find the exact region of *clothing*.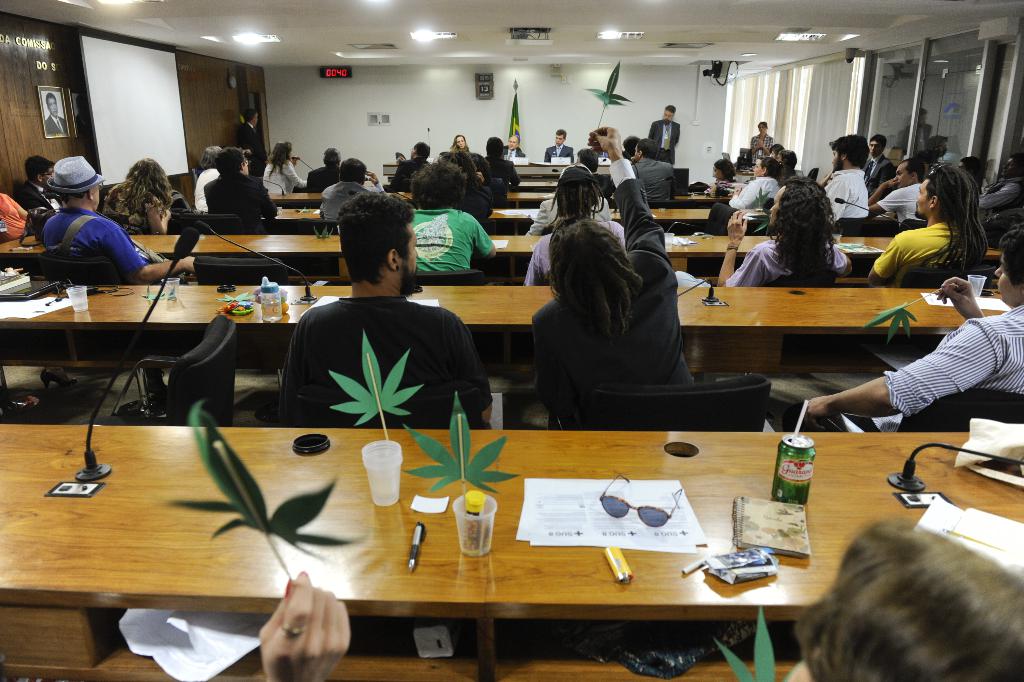
Exact region: <bbox>108, 186, 155, 236</bbox>.
